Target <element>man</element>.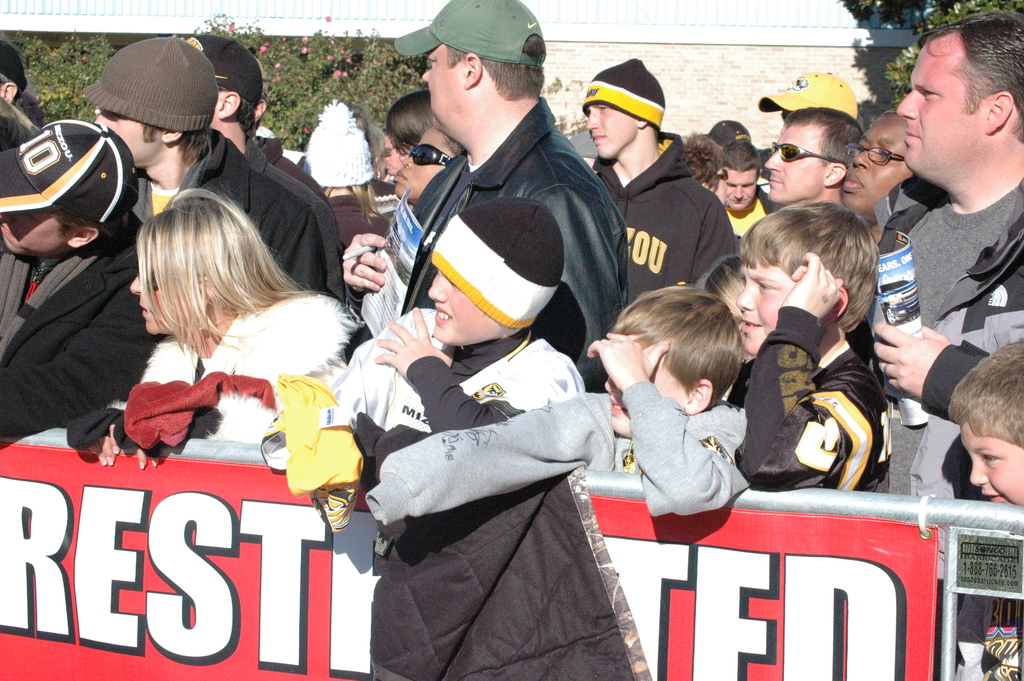
Target region: select_region(339, 0, 628, 391).
